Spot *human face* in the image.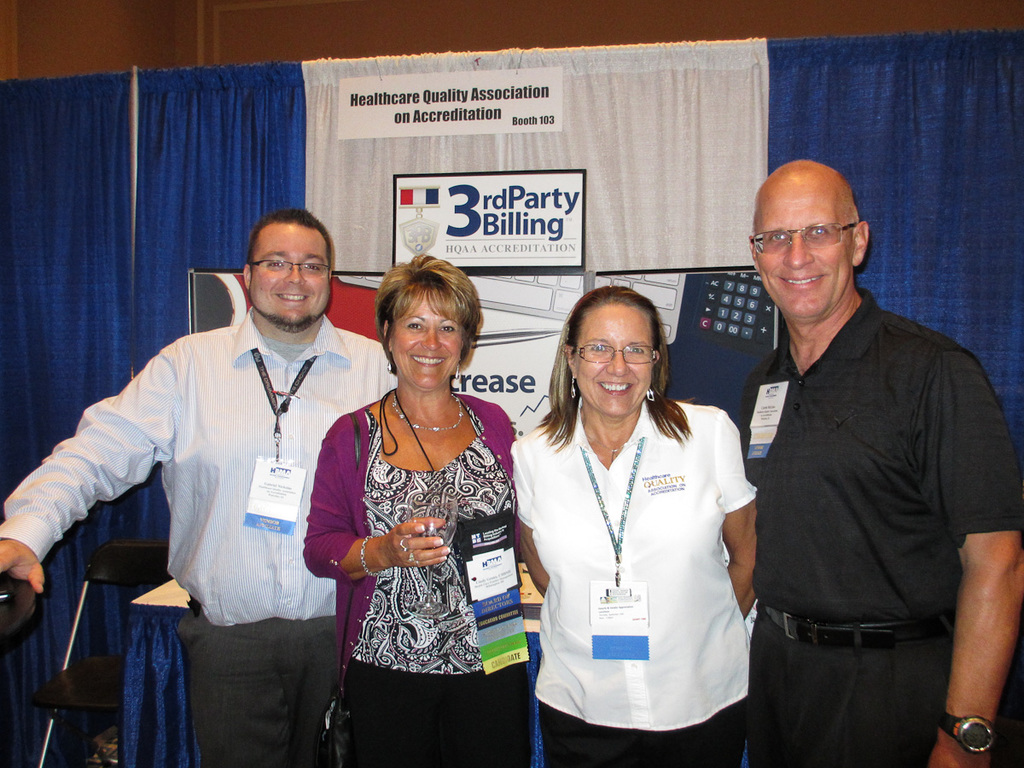
*human face* found at {"x1": 252, "y1": 226, "x2": 331, "y2": 333}.
